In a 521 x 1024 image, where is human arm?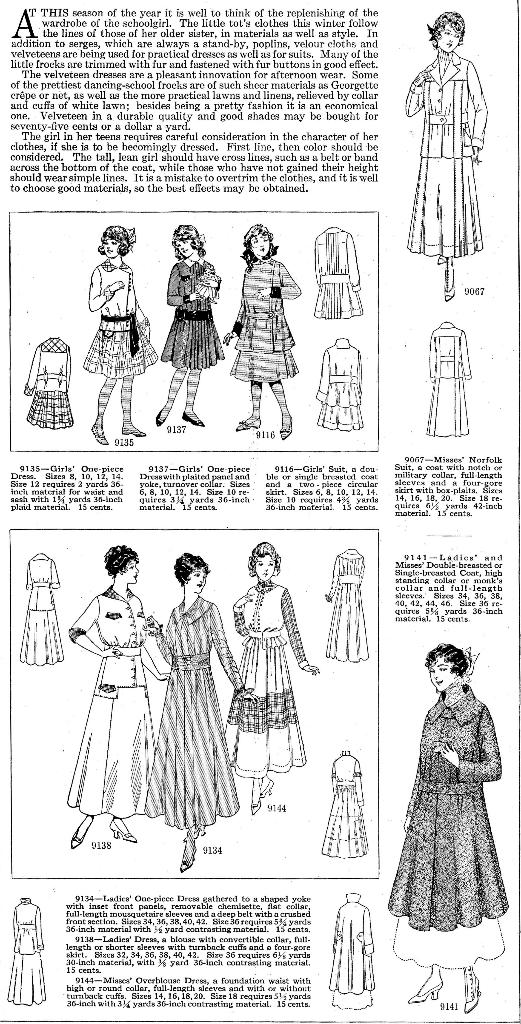
[144, 612, 186, 665].
